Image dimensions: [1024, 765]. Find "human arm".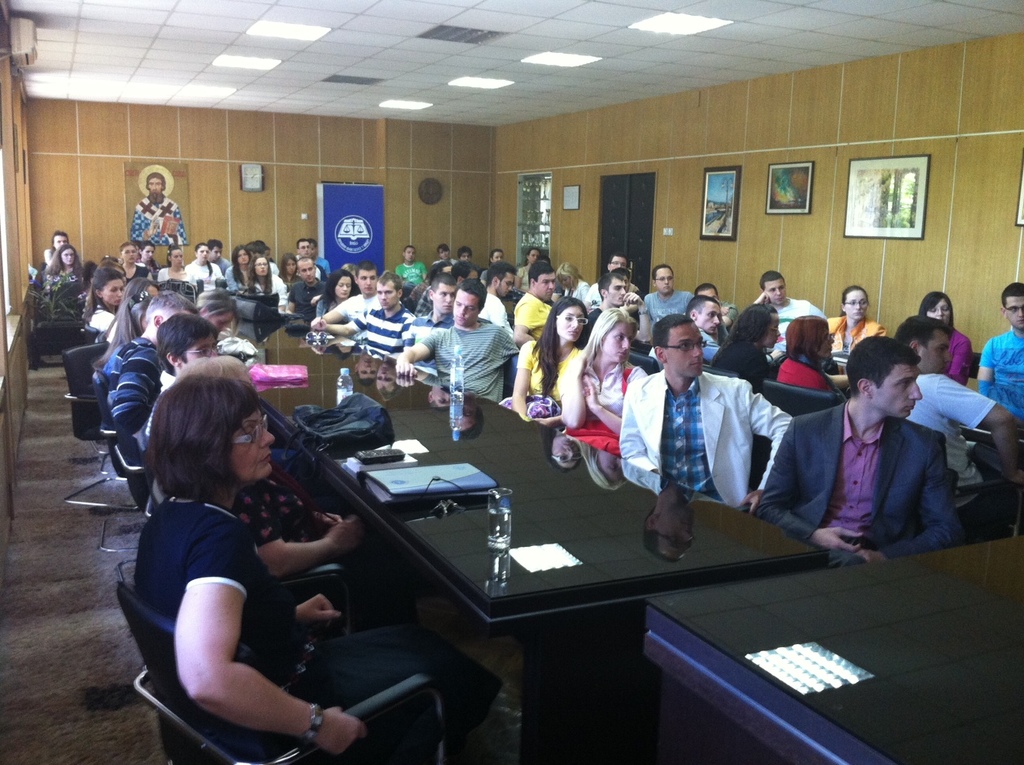
box(721, 307, 725, 314).
